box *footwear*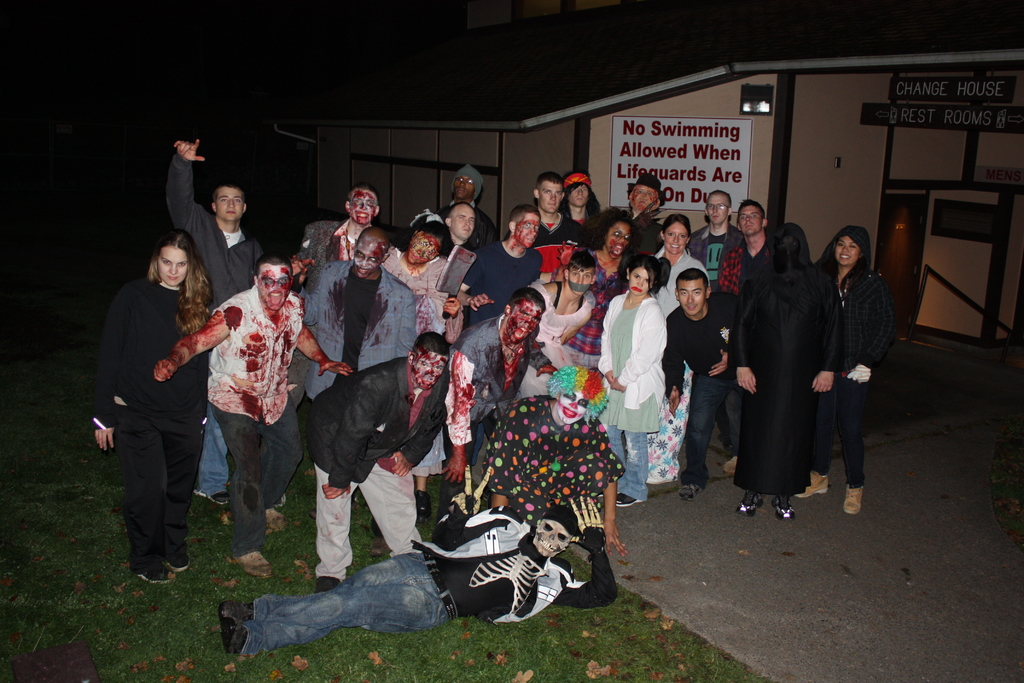
769, 497, 796, 525
